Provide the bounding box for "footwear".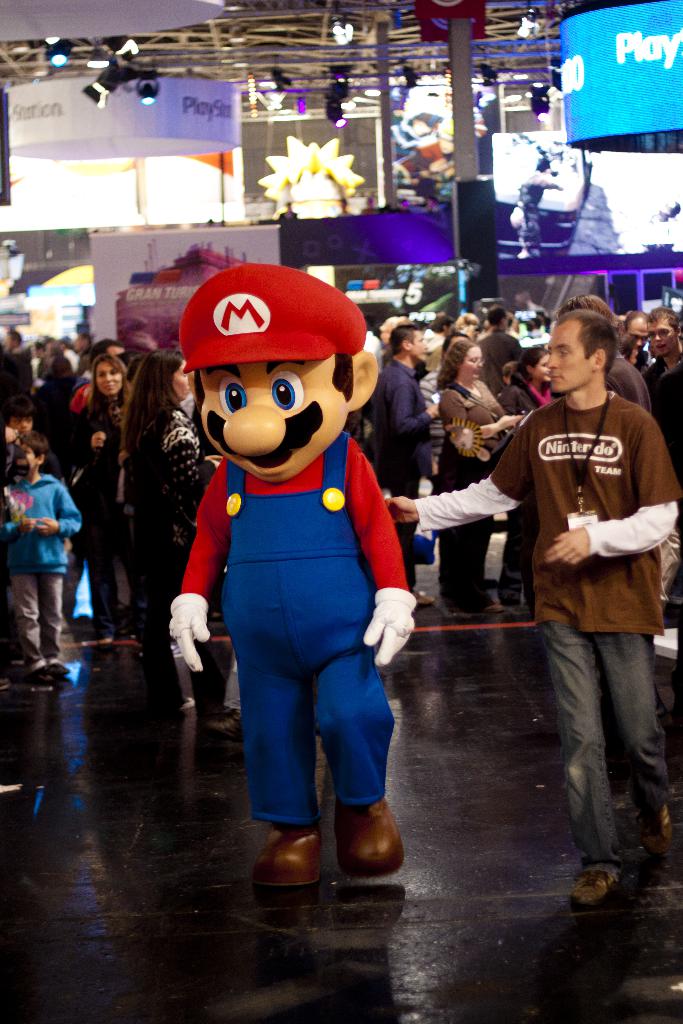
(left=577, top=860, right=619, bottom=911).
